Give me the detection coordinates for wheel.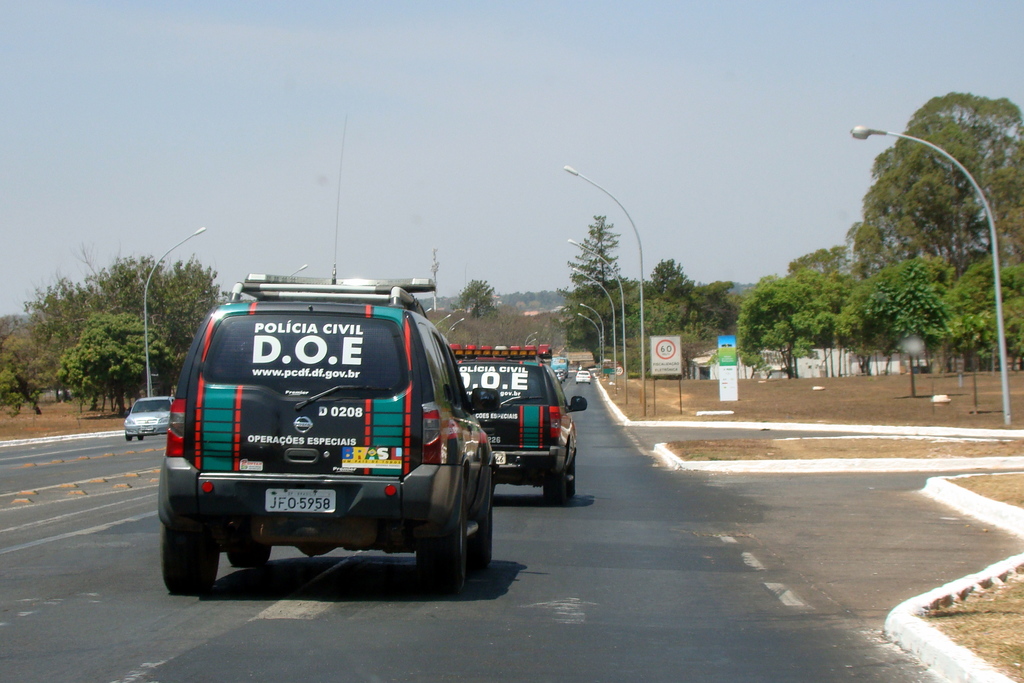
<region>138, 435, 143, 440</region>.
